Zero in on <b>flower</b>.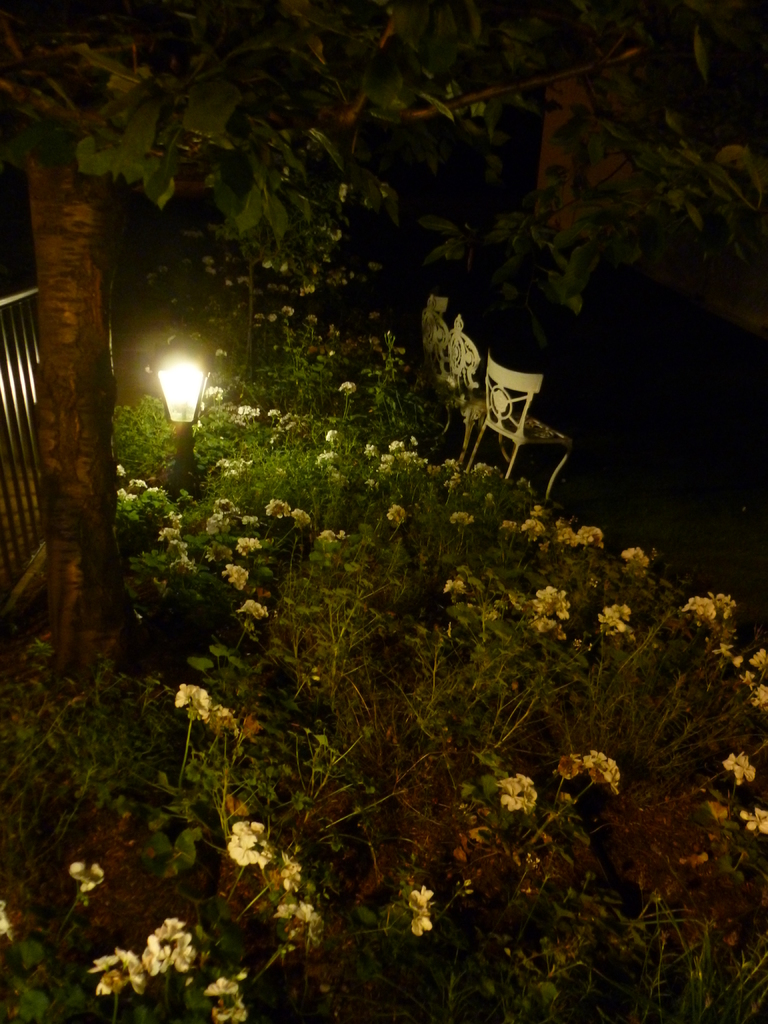
Zeroed in: <bbox>308, 316, 317, 328</bbox>.
